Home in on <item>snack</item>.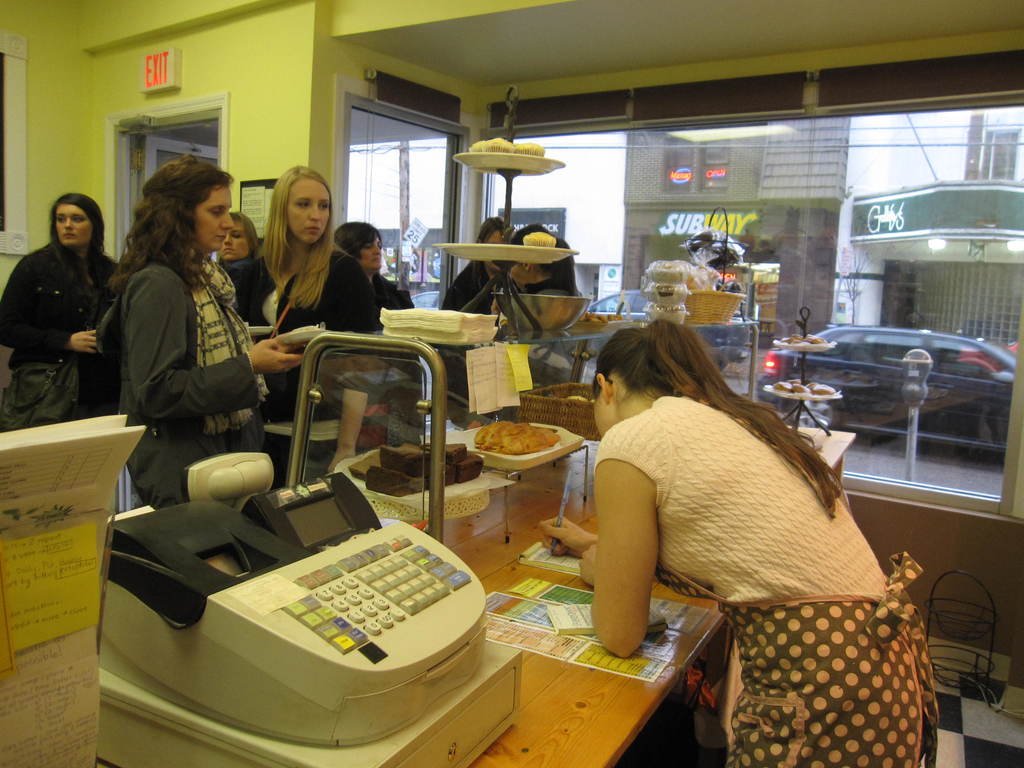
Homed in at 469:141:485:152.
